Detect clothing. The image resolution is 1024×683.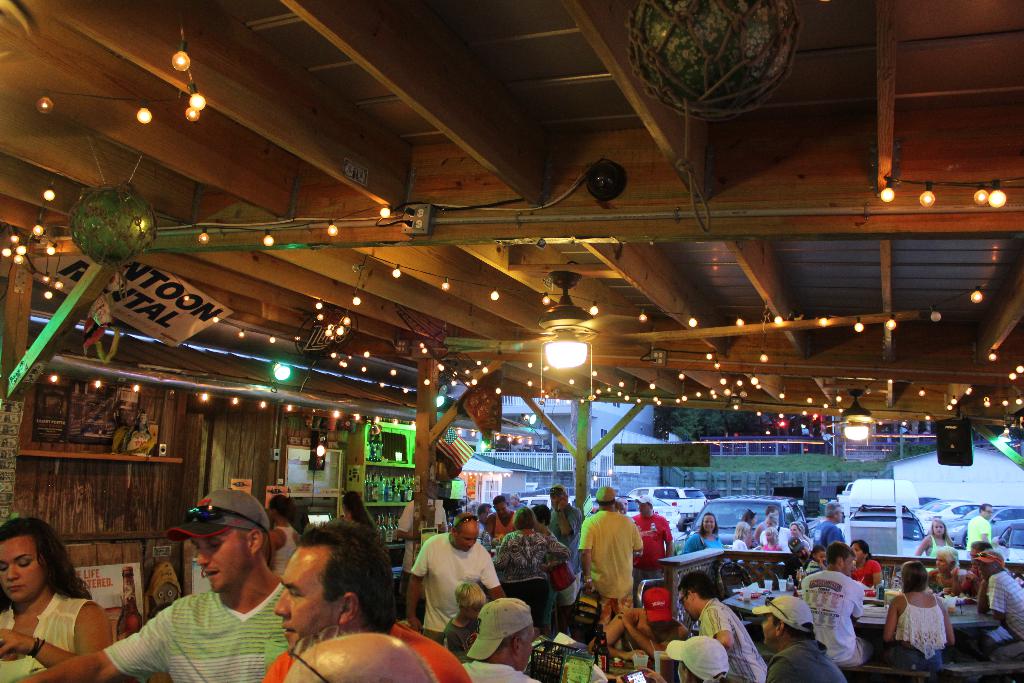
(462, 645, 556, 681).
